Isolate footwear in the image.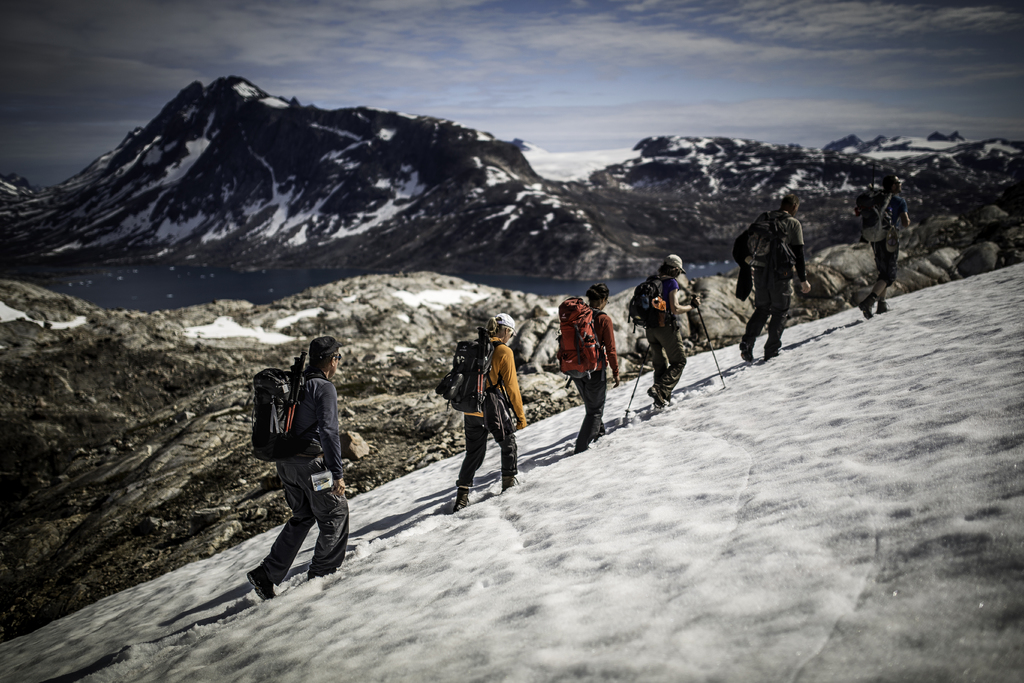
Isolated region: bbox=(876, 300, 888, 313).
